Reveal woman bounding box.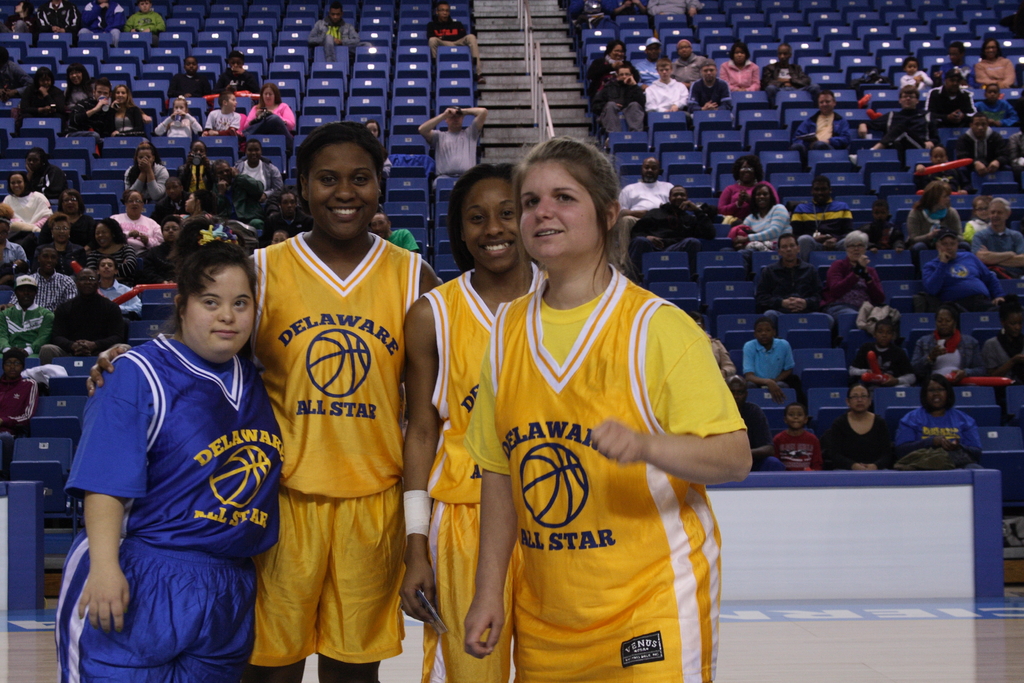
Revealed: l=822, t=380, r=890, b=470.
